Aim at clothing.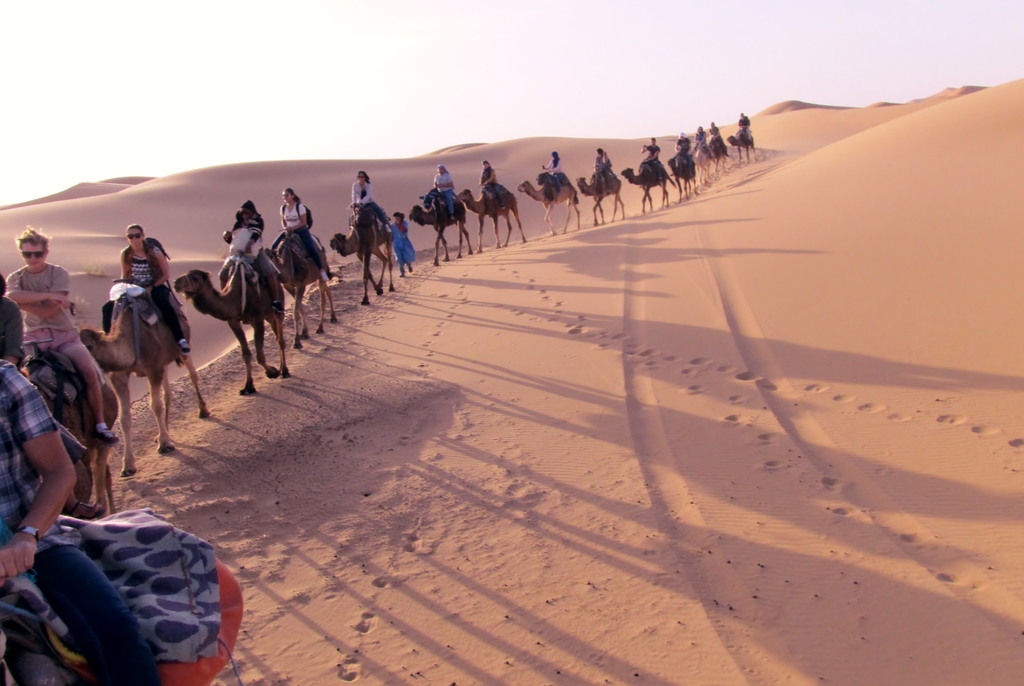
Aimed at region(546, 156, 559, 175).
